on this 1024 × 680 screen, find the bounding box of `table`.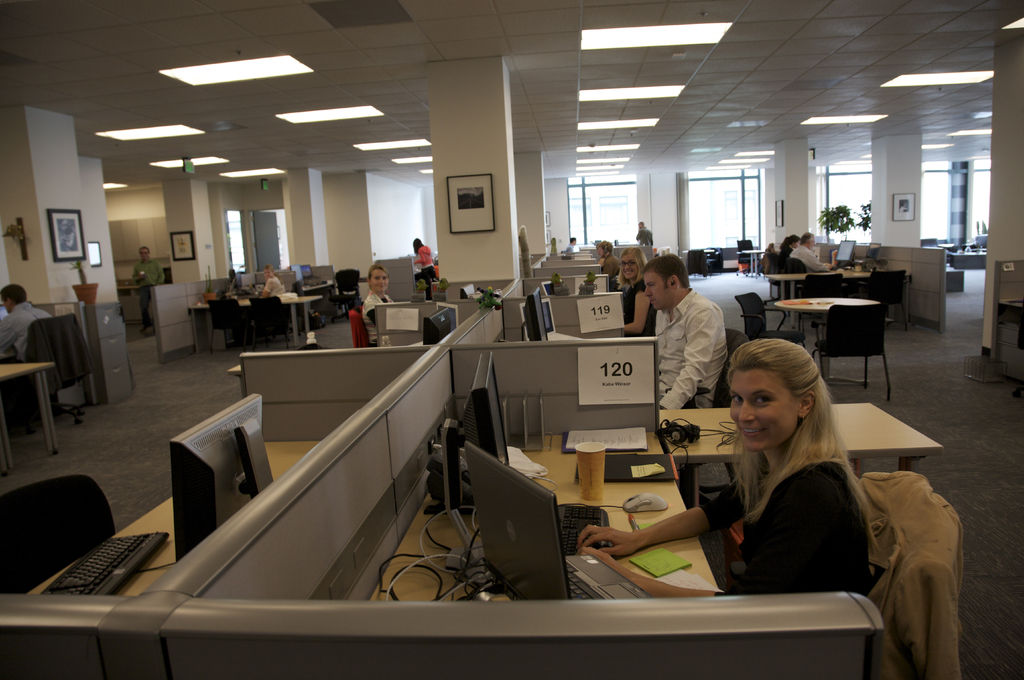
Bounding box: bbox=(703, 245, 716, 275).
